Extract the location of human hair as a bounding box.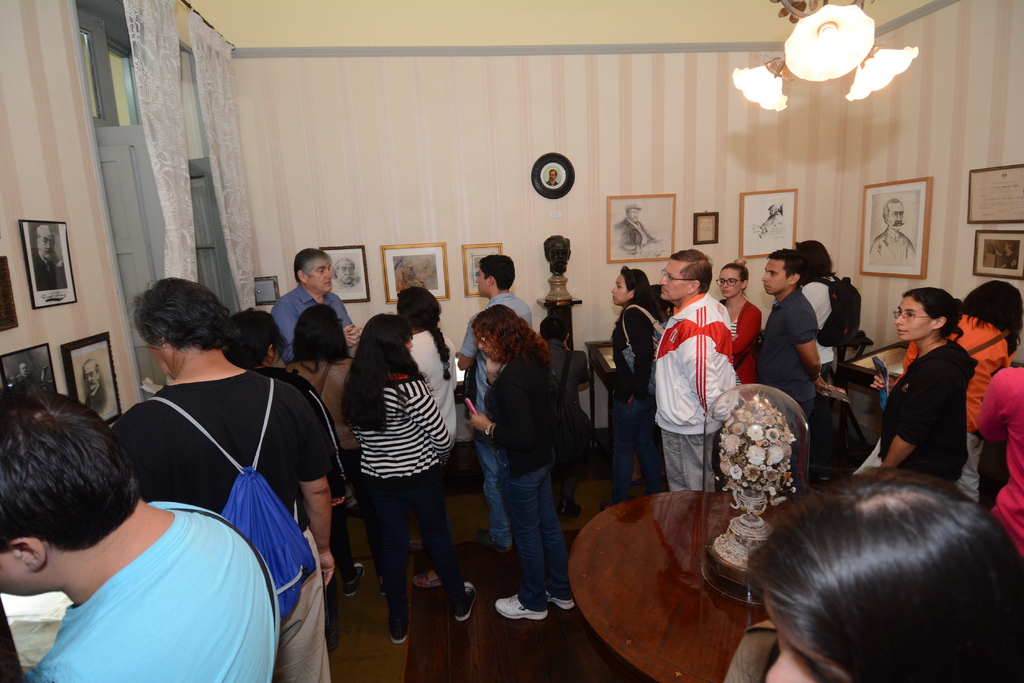
locate(227, 309, 287, 364).
